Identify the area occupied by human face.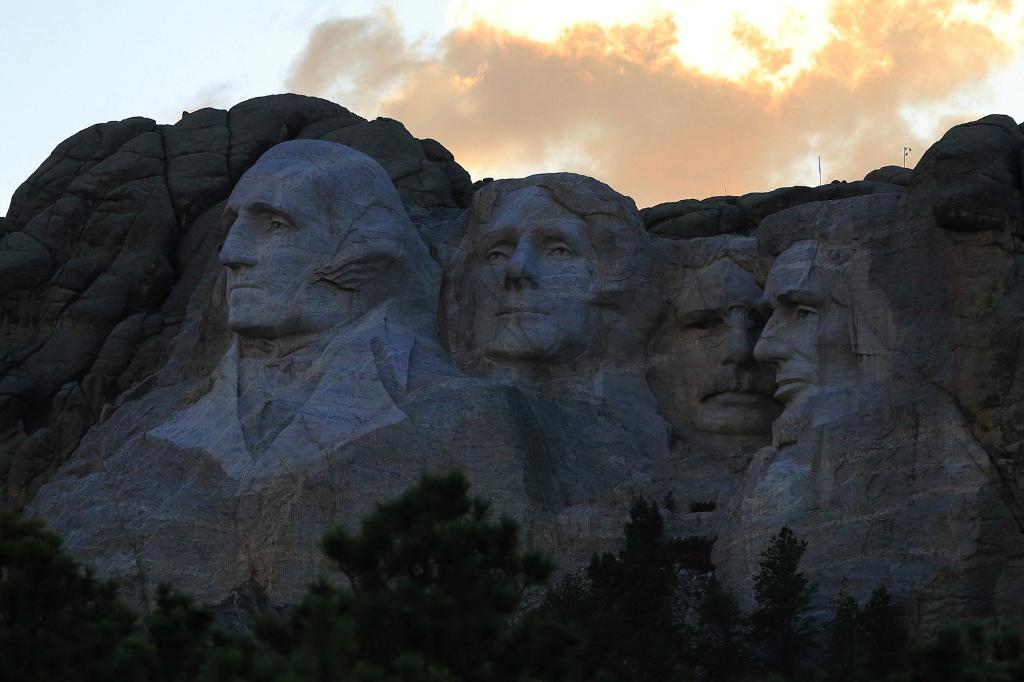
Area: (x1=215, y1=155, x2=350, y2=341).
